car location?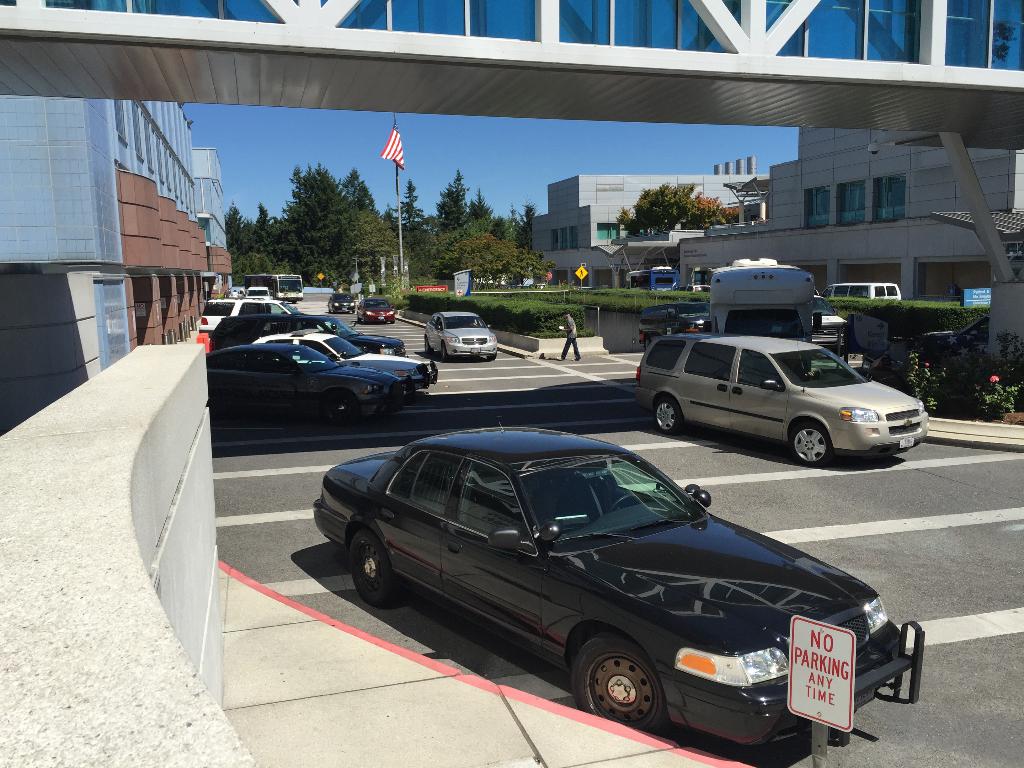
box(630, 335, 932, 467)
